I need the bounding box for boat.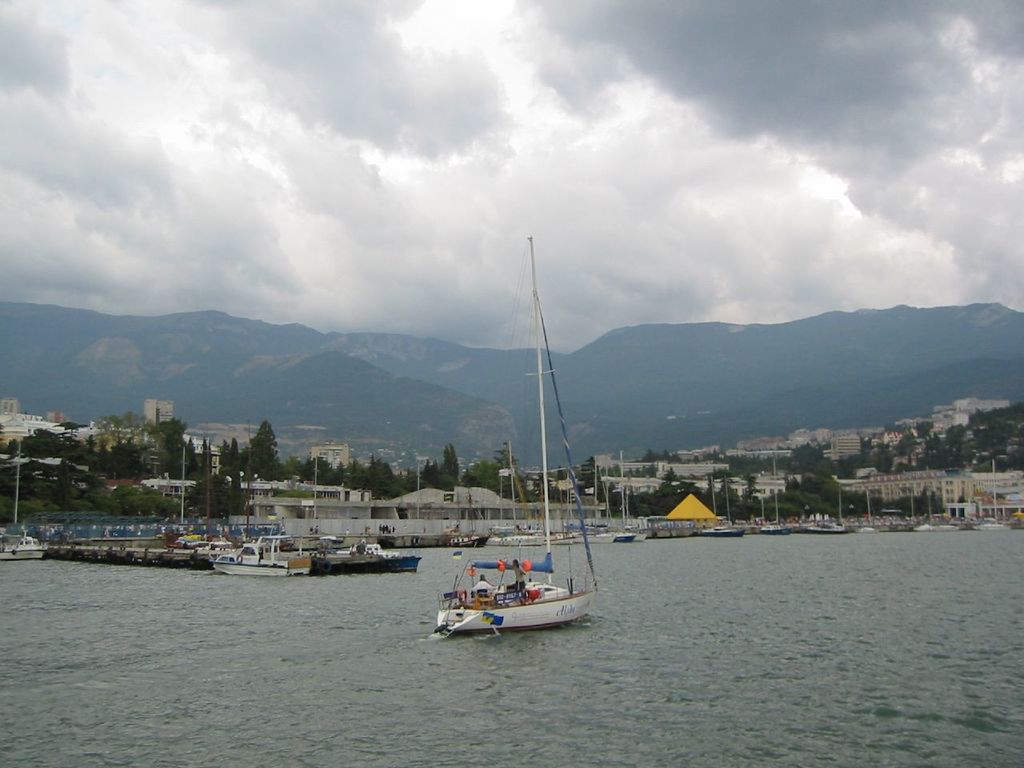
Here it is: {"x1": 424, "y1": 540, "x2": 607, "y2": 638}.
